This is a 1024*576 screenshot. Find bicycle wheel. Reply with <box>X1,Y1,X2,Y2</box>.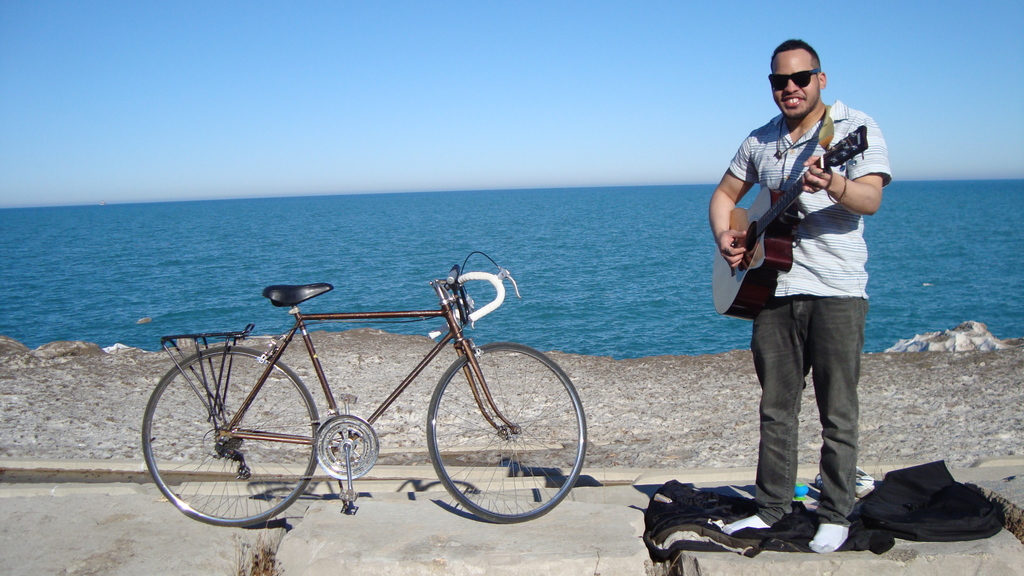
<box>426,342,588,522</box>.
